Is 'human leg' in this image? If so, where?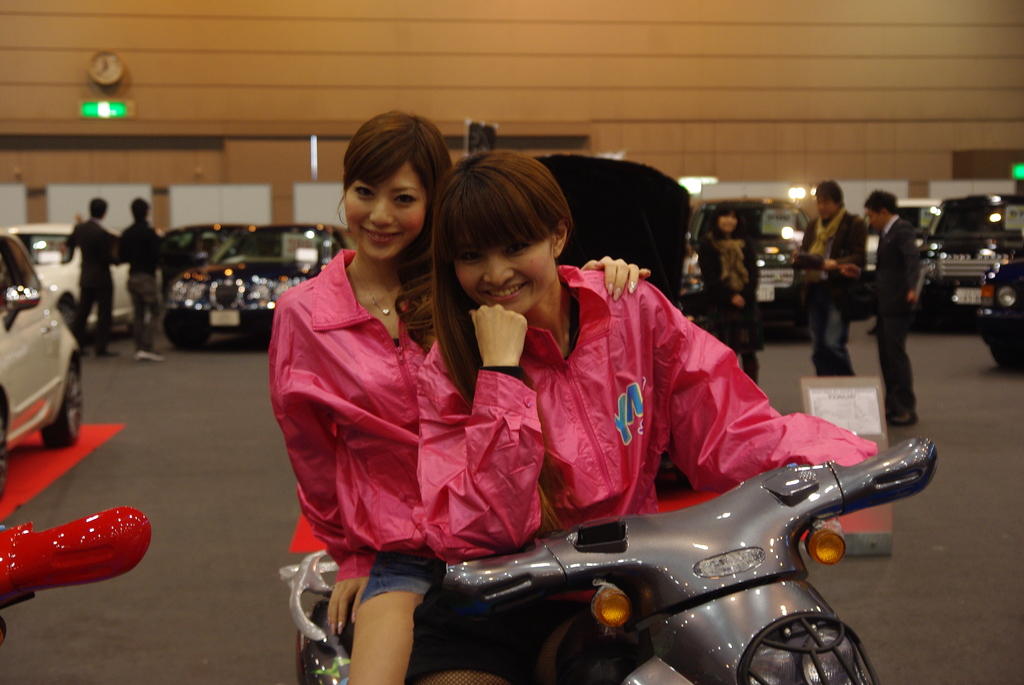
Yes, at 129/274/155/359.
